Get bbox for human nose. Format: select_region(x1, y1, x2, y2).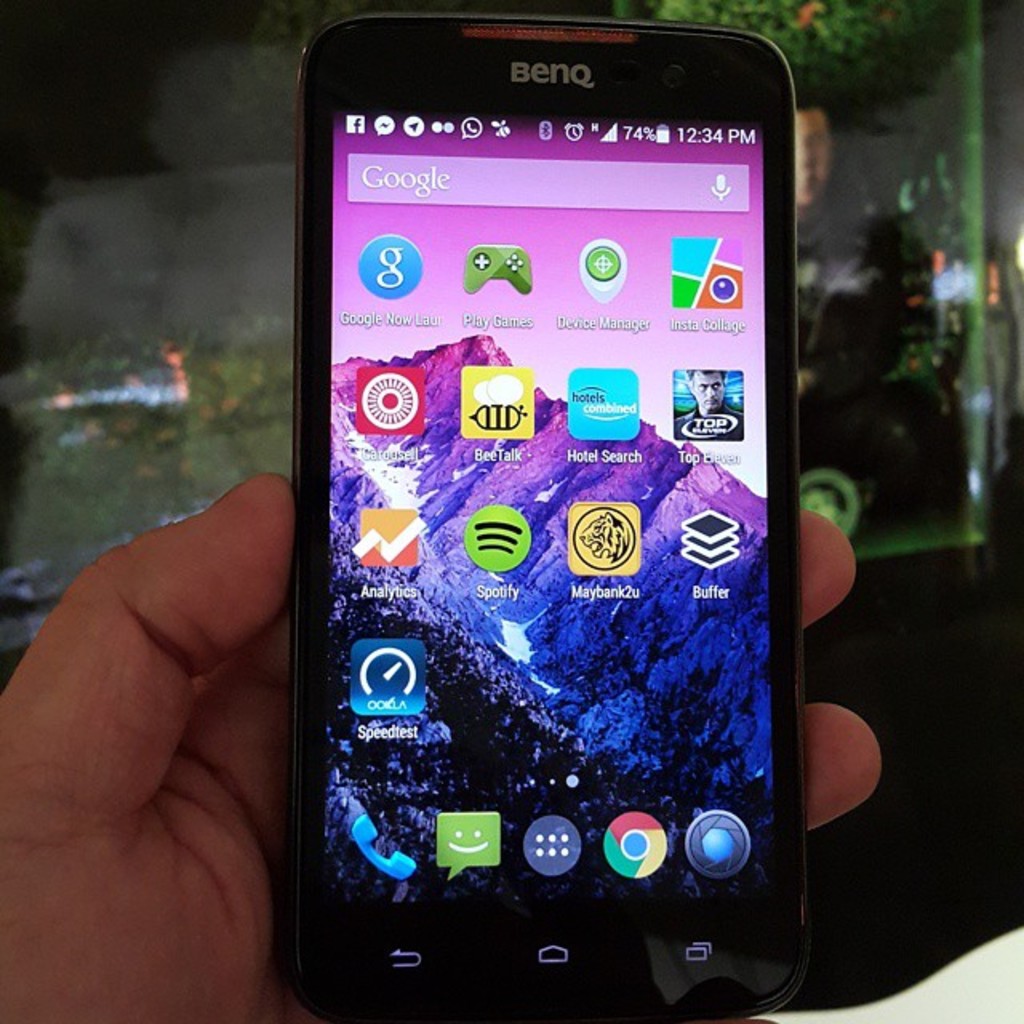
select_region(706, 387, 715, 394).
